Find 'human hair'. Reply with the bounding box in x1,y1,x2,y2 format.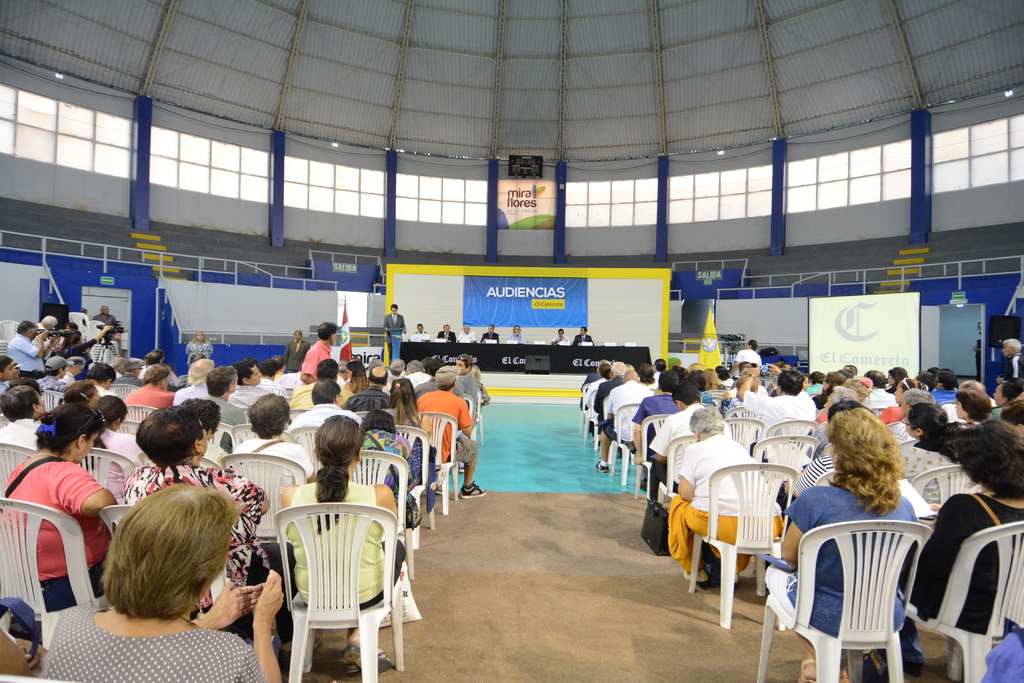
4,376,44,394.
